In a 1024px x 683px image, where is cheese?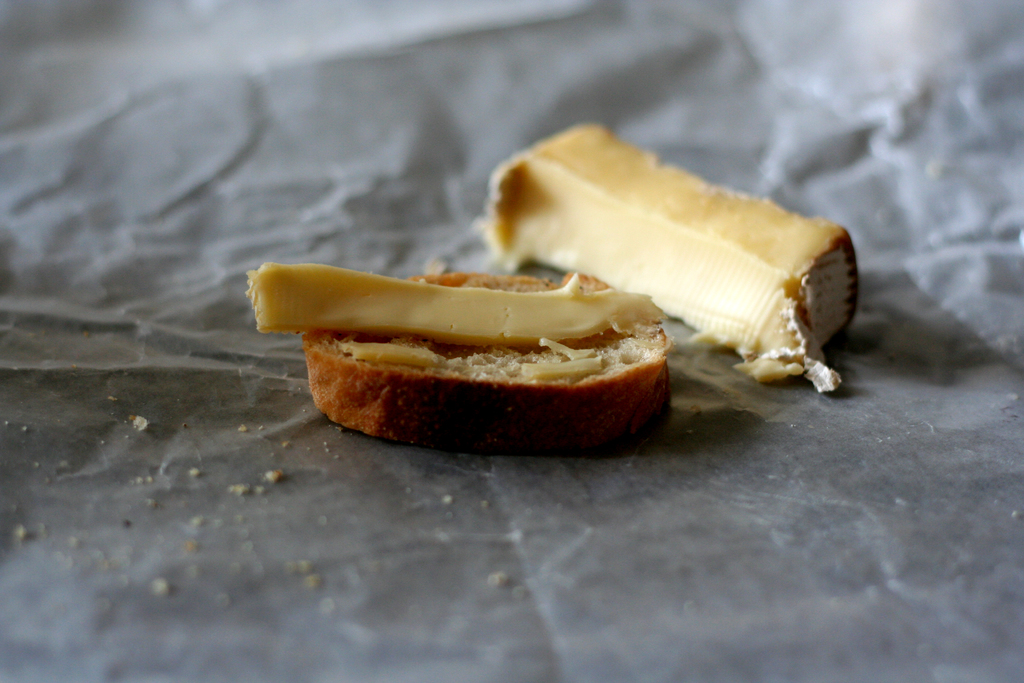
(left=251, top=250, right=638, bottom=335).
